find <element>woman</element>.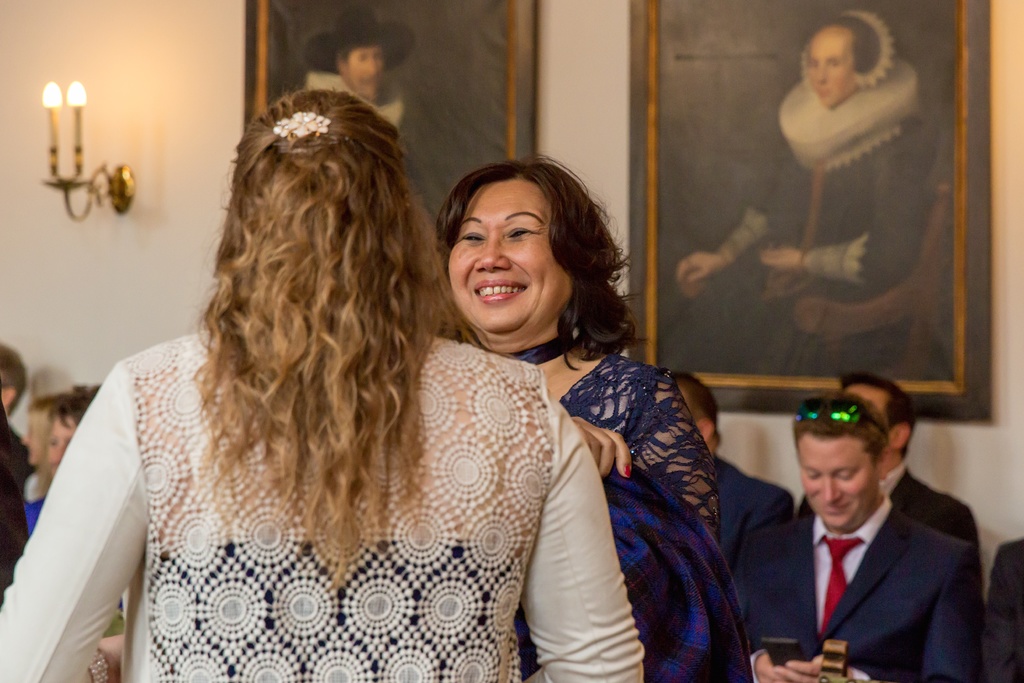
rect(0, 93, 639, 682).
